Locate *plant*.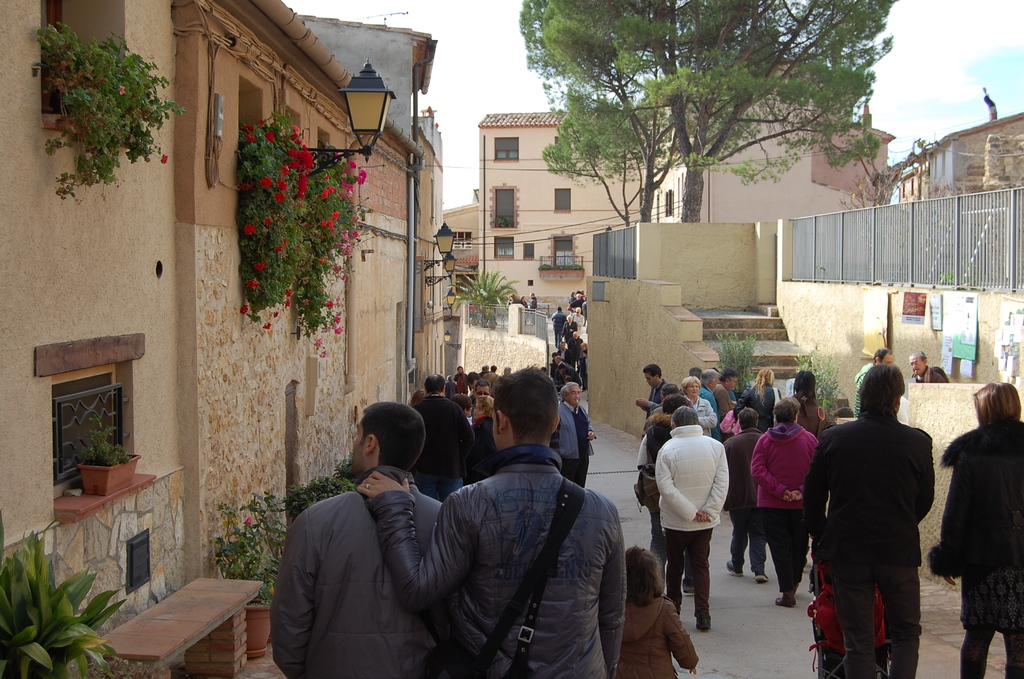
Bounding box: Rect(292, 141, 371, 355).
